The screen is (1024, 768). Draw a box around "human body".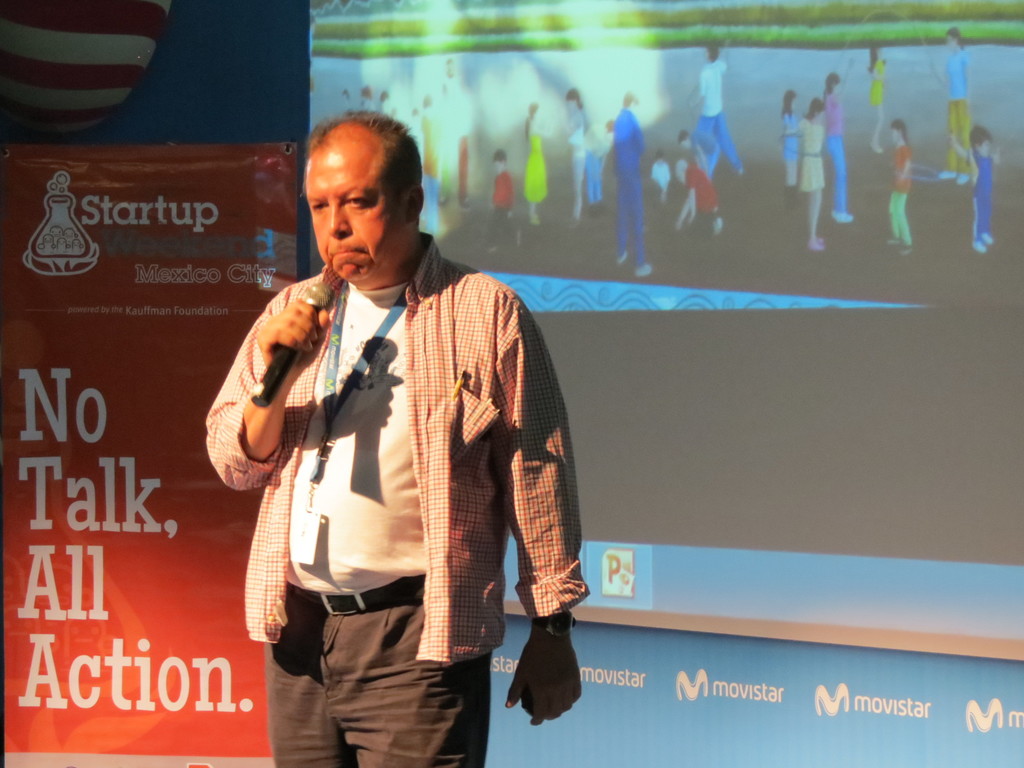
{"x1": 230, "y1": 145, "x2": 581, "y2": 744}.
